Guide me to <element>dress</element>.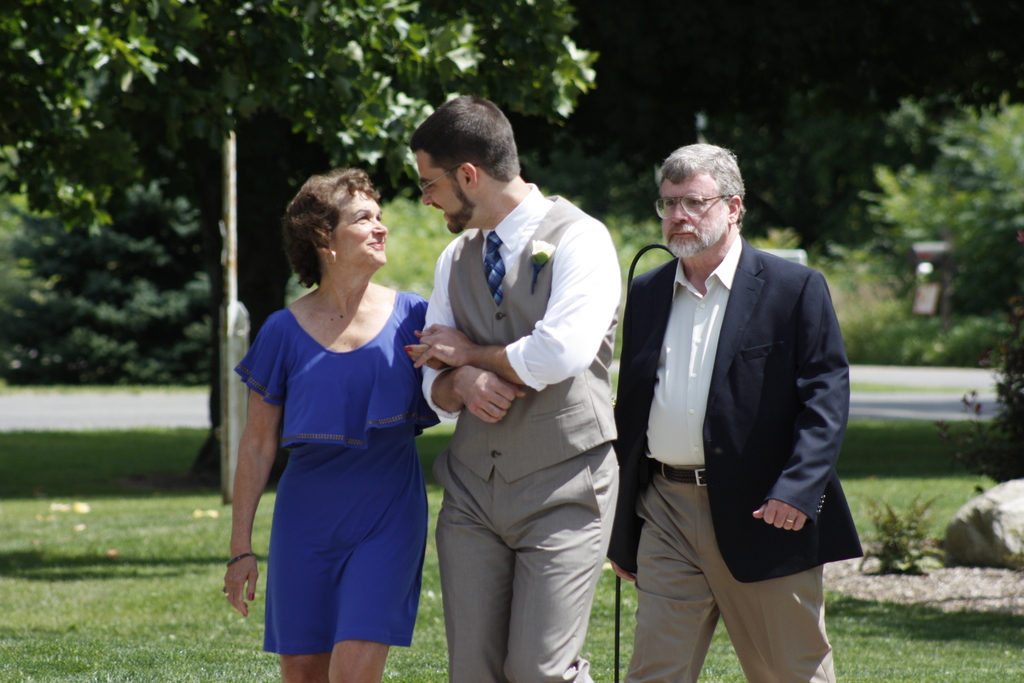
Guidance: (x1=232, y1=289, x2=443, y2=654).
